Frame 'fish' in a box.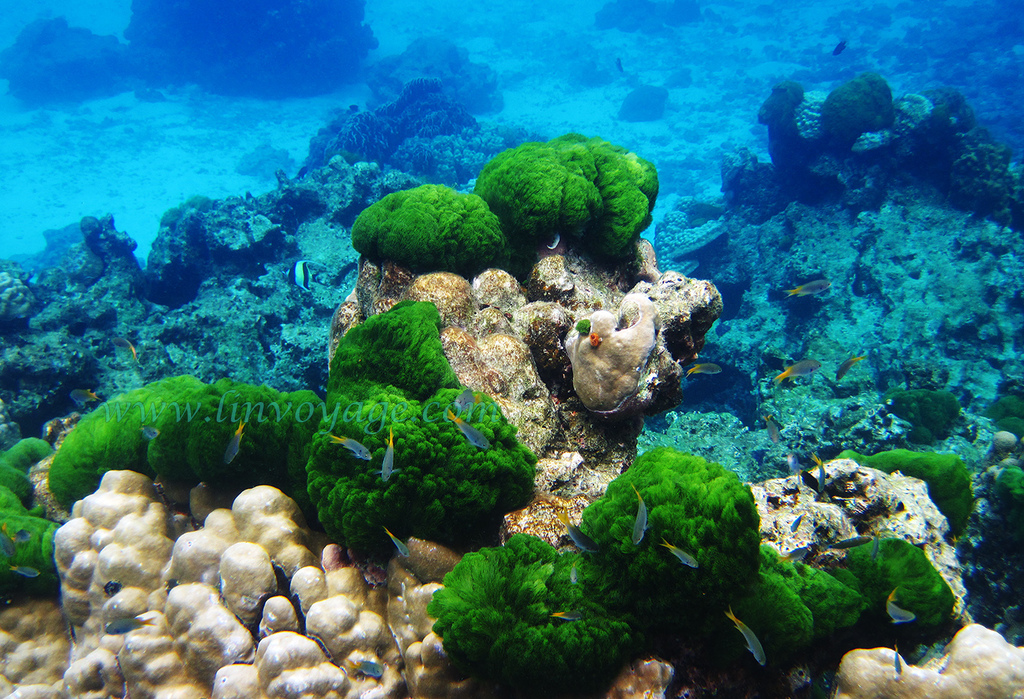
box(831, 350, 867, 382).
